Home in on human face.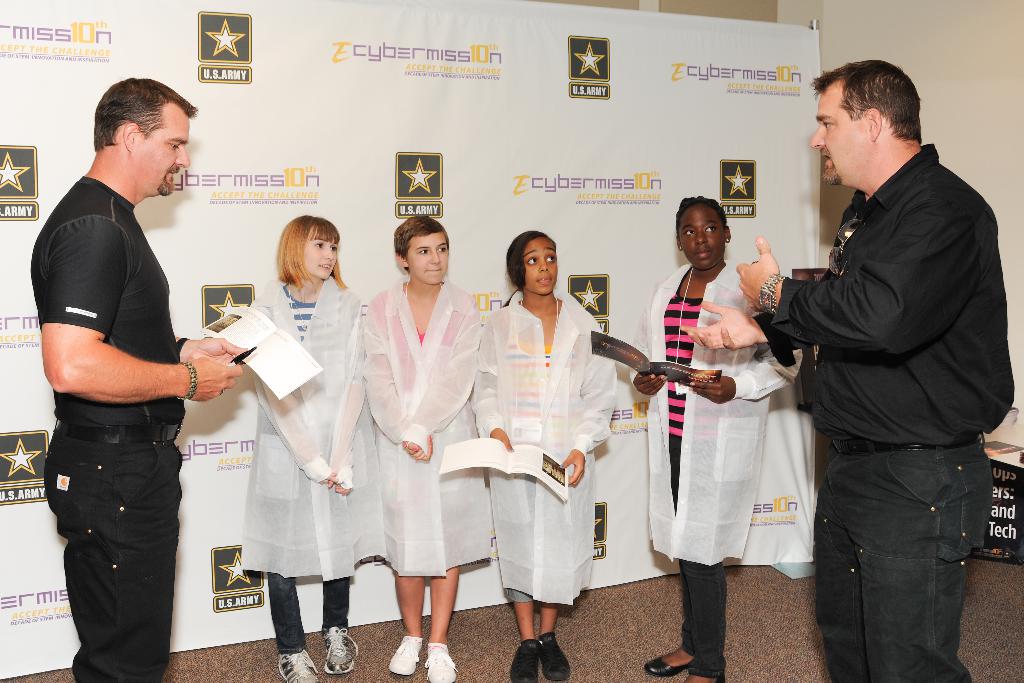
Homed in at [left=301, top=232, right=341, bottom=279].
